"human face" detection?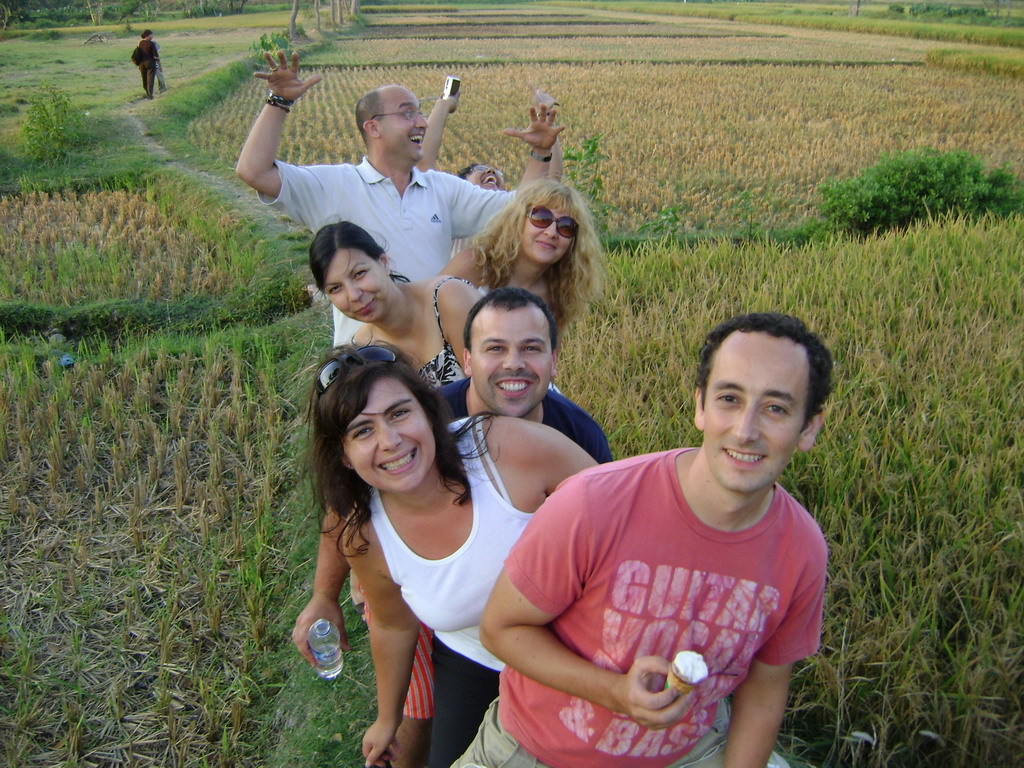
{"x1": 466, "y1": 163, "x2": 505, "y2": 184}
